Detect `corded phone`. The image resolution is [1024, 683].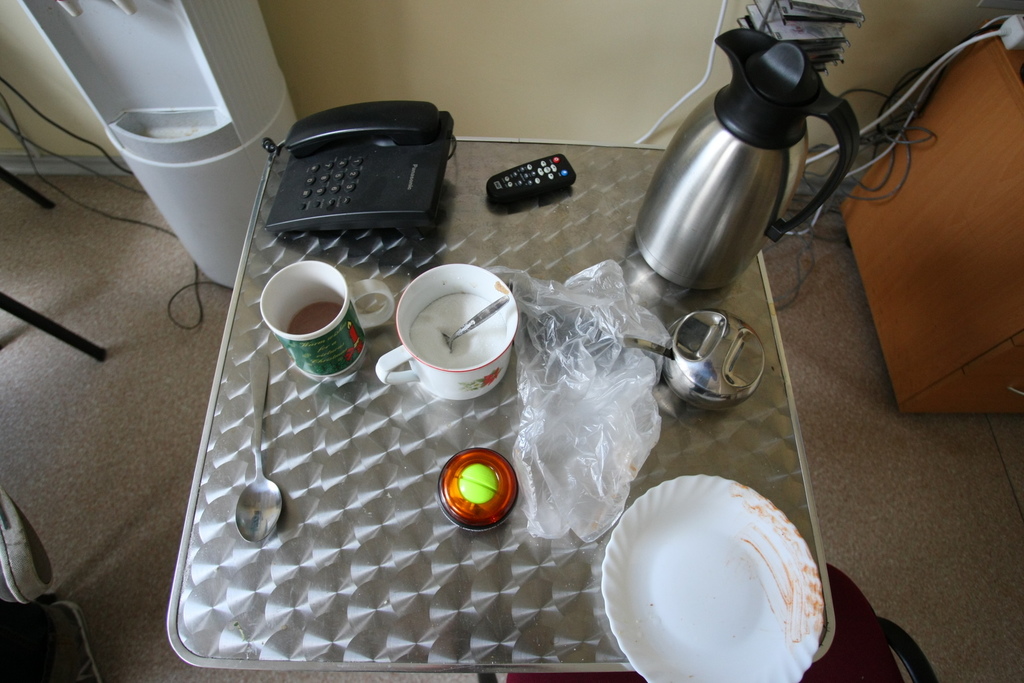
<box>230,94,495,279</box>.
